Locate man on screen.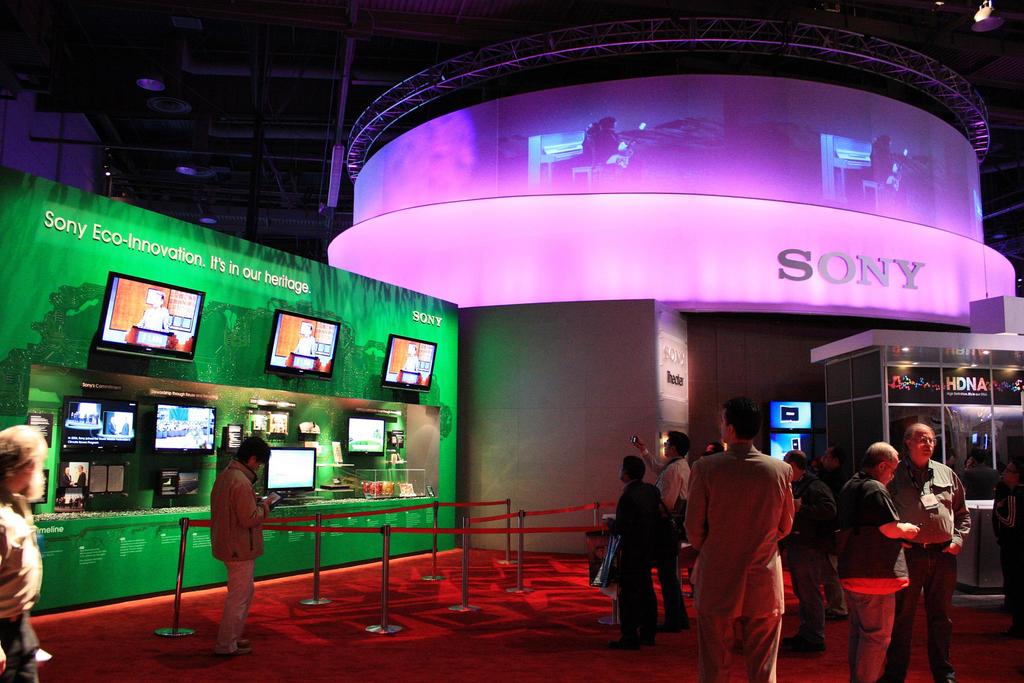
On screen at bbox=[294, 319, 312, 355].
